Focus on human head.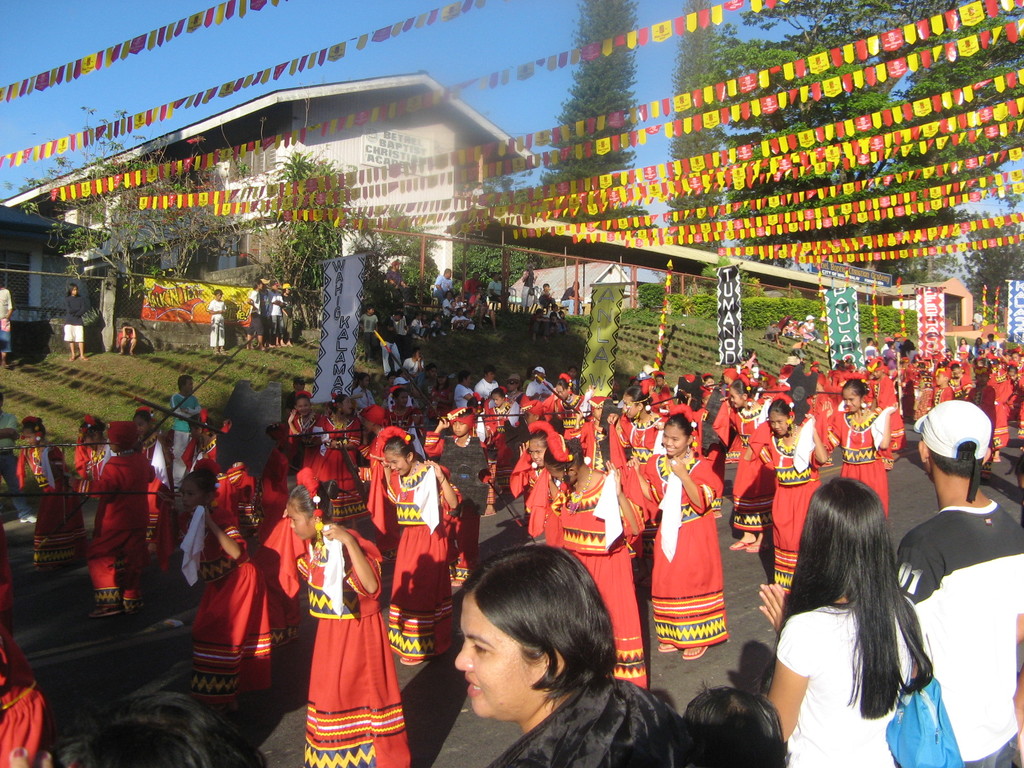
Focused at x1=660, y1=411, x2=690, y2=454.
